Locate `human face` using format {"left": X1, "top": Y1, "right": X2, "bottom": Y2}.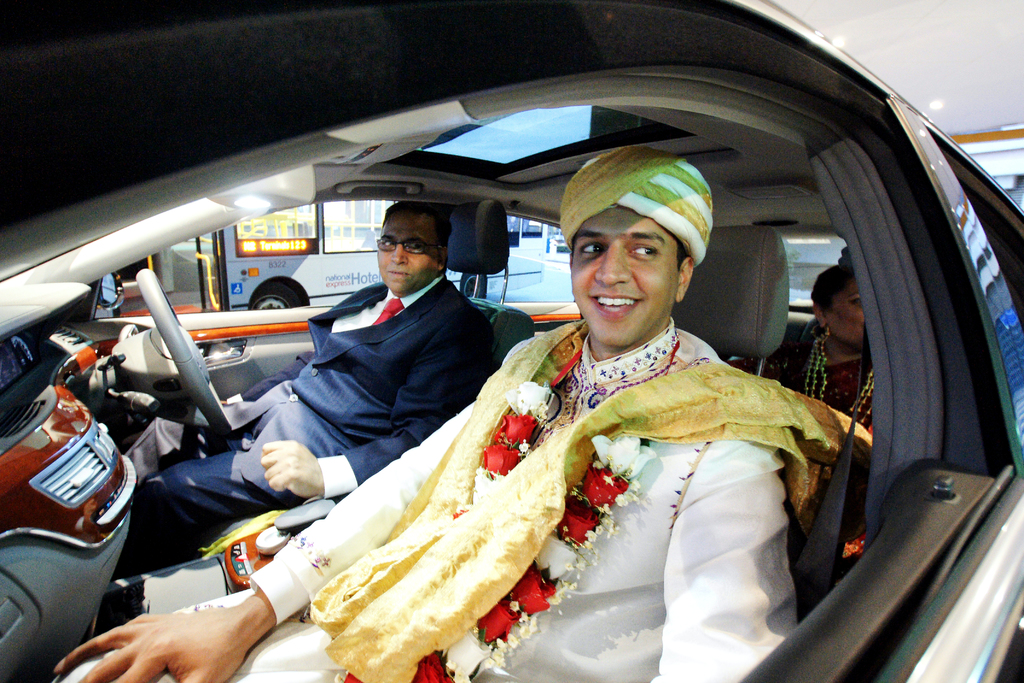
{"left": 376, "top": 213, "right": 438, "bottom": 285}.
